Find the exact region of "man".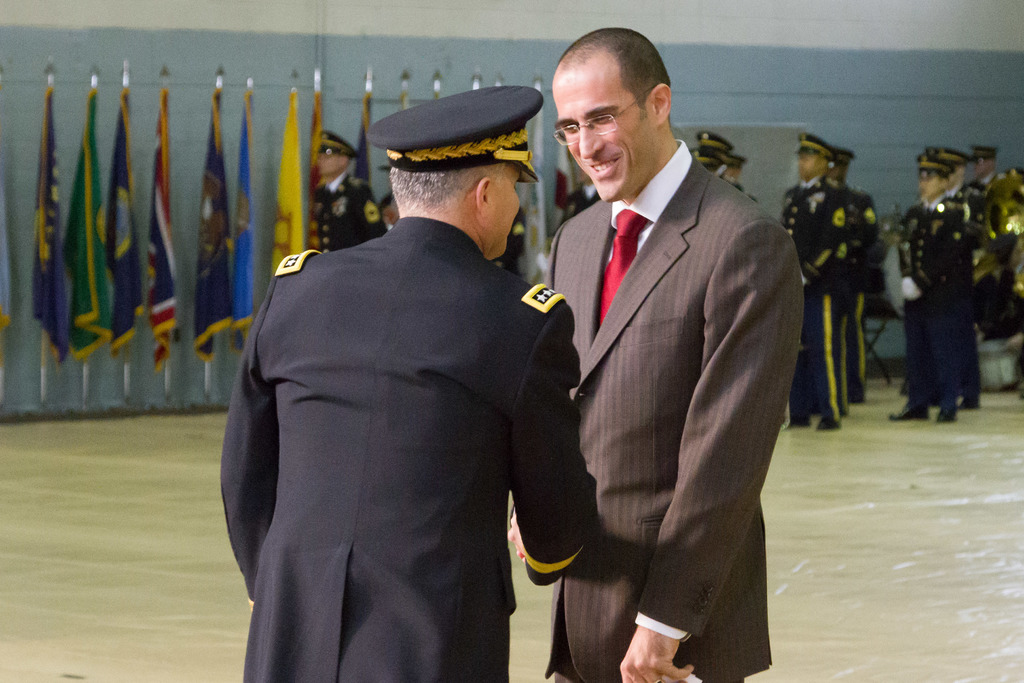
Exact region: (781, 135, 854, 429).
